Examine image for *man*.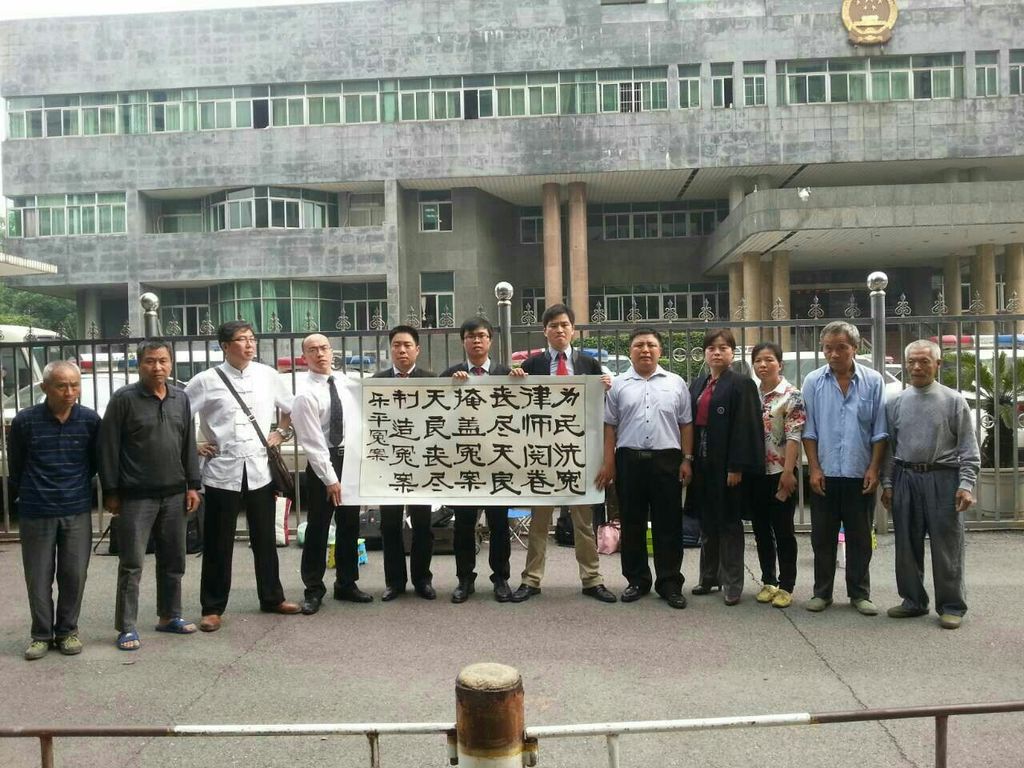
Examination result: Rect(6, 358, 102, 658).
